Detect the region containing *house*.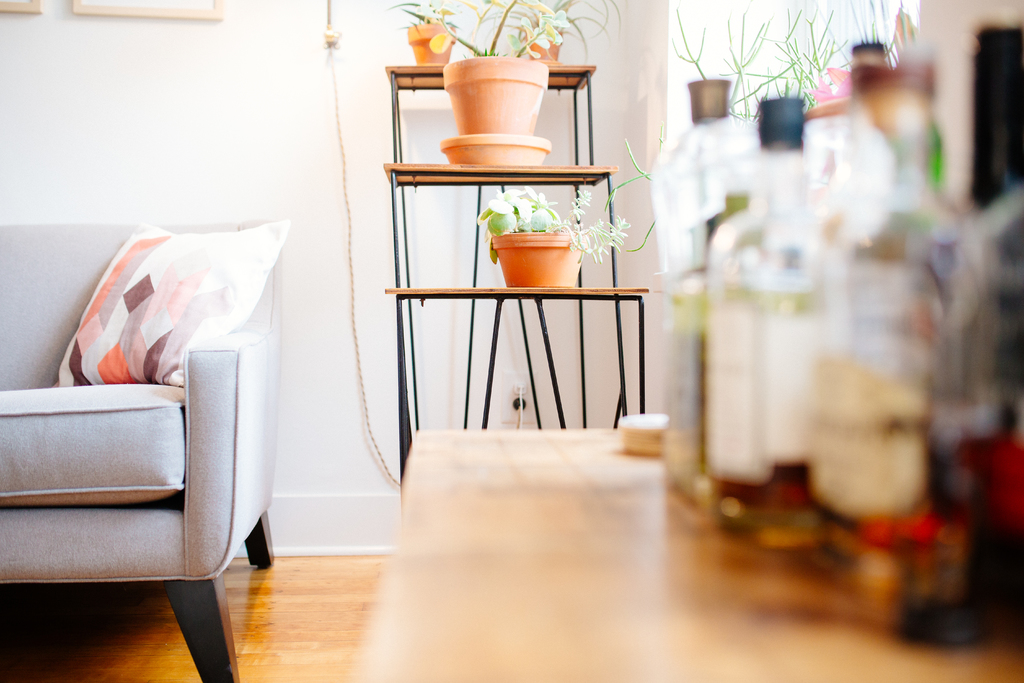
detection(0, 0, 1023, 682).
